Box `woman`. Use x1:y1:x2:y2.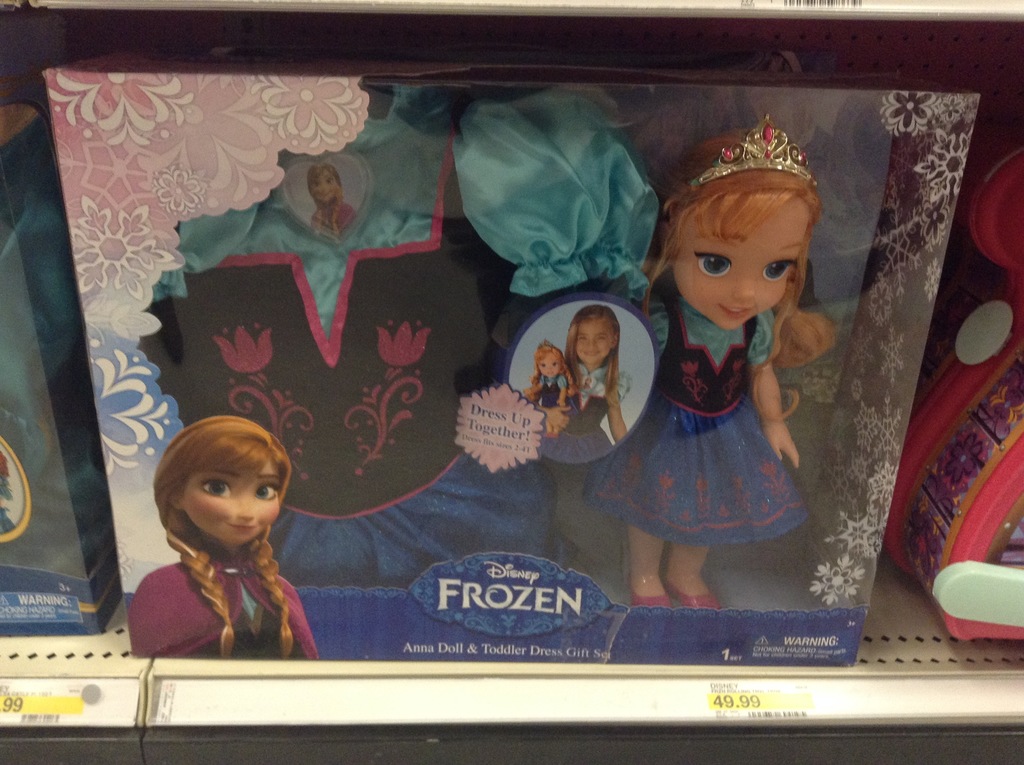
129:416:319:660.
